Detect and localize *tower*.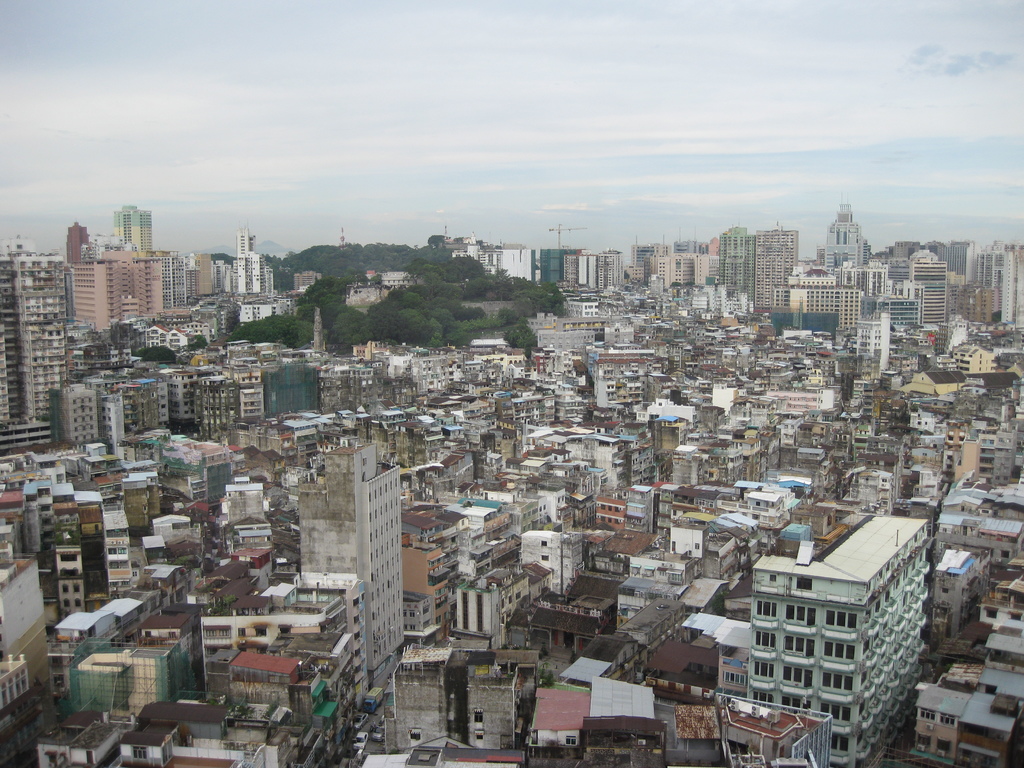
Localized at select_region(746, 504, 936, 764).
